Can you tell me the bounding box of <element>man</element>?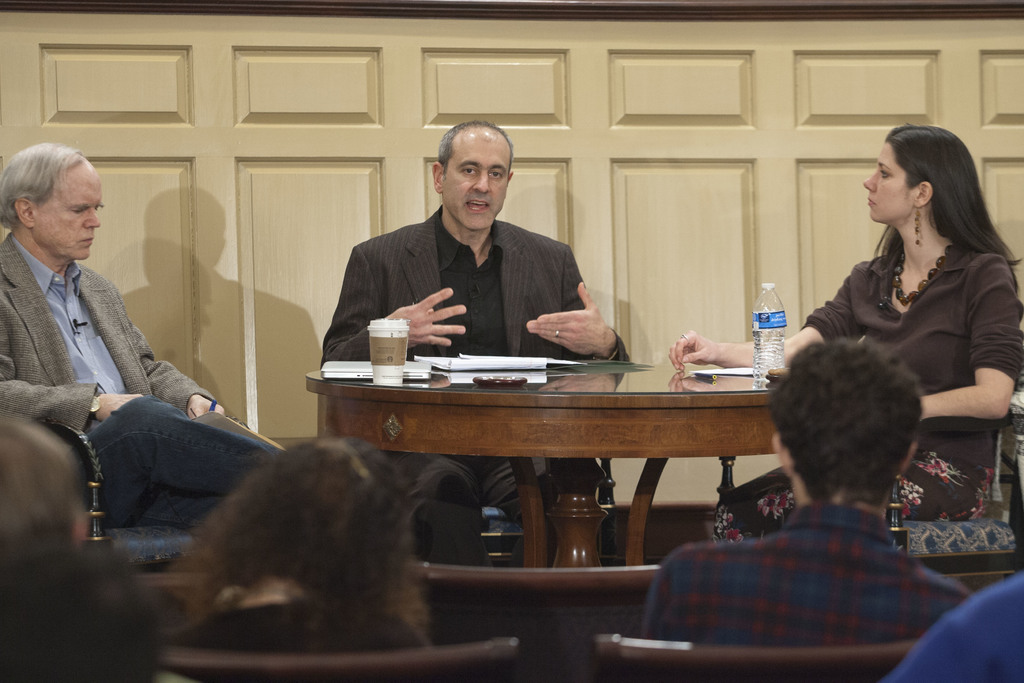
[629, 332, 976, 650].
